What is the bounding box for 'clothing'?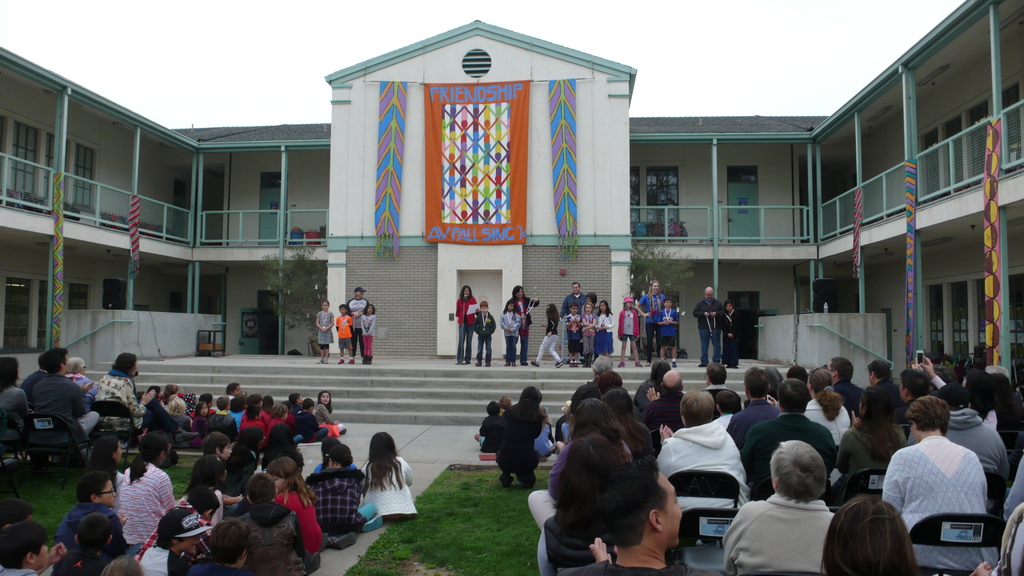
bbox=[693, 296, 726, 363].
